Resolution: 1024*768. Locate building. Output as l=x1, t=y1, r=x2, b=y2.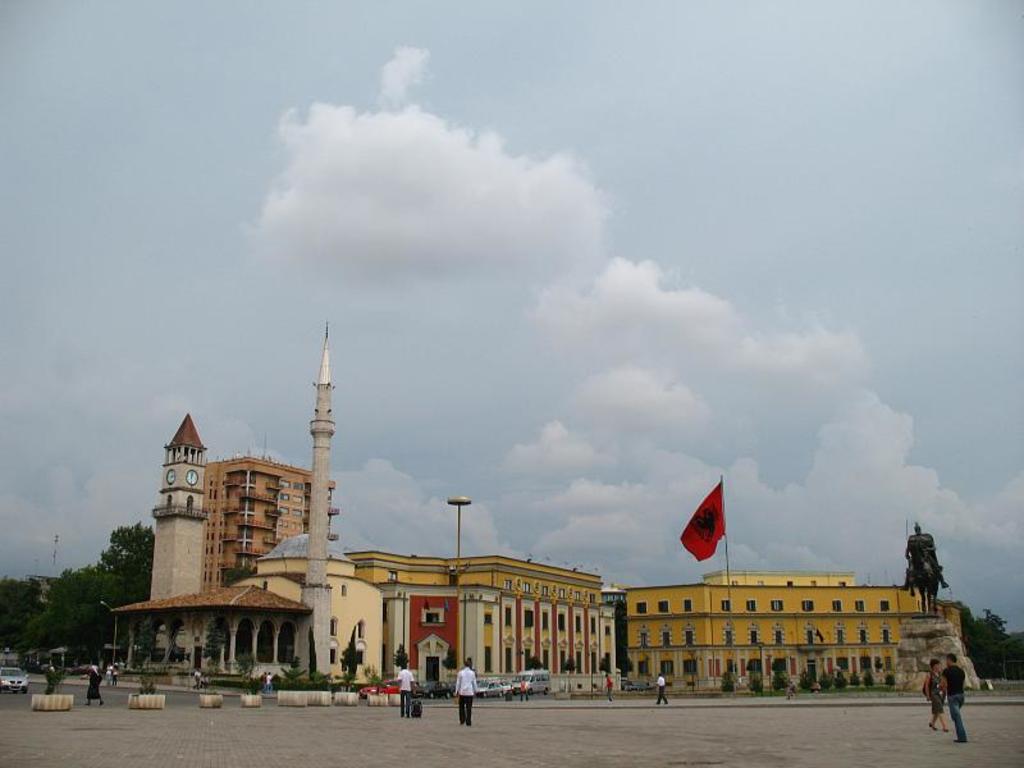
l=617, t=584, r=965, b=690.
